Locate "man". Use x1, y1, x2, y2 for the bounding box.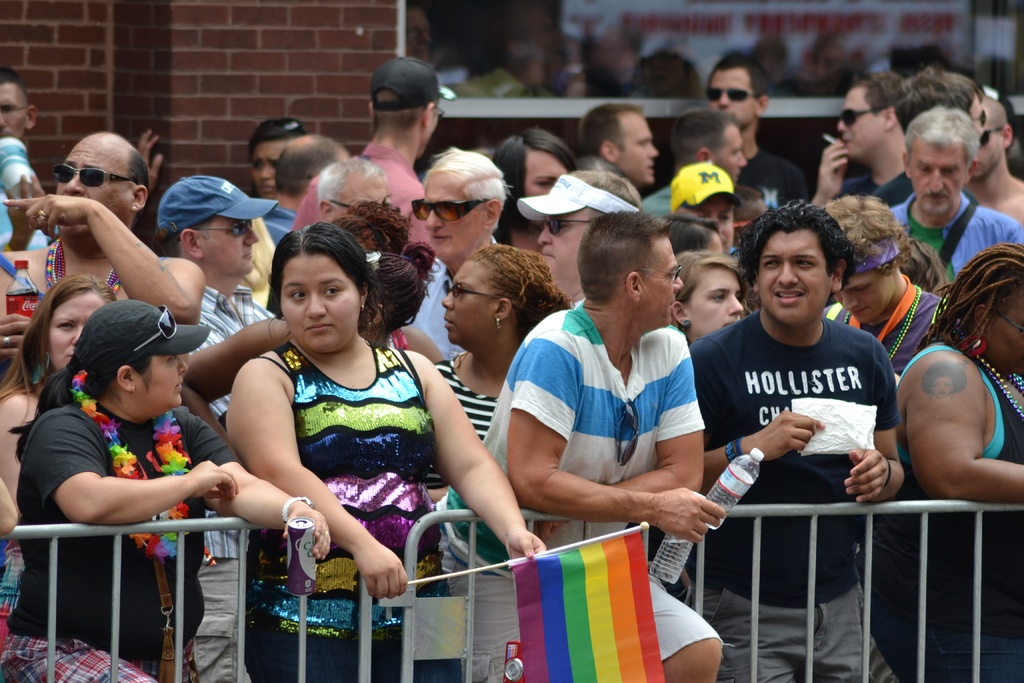
518, 162, 639, 312.
